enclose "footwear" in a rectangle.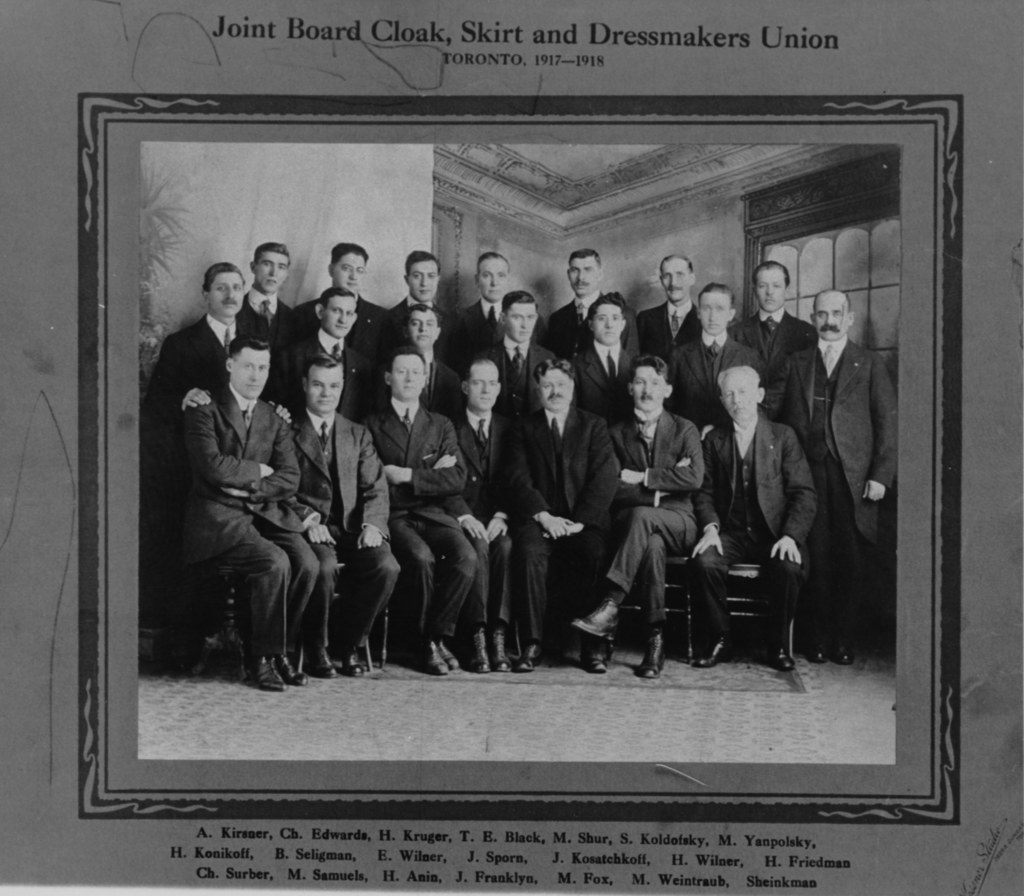
bbox=[639, 628, 665, 676].
